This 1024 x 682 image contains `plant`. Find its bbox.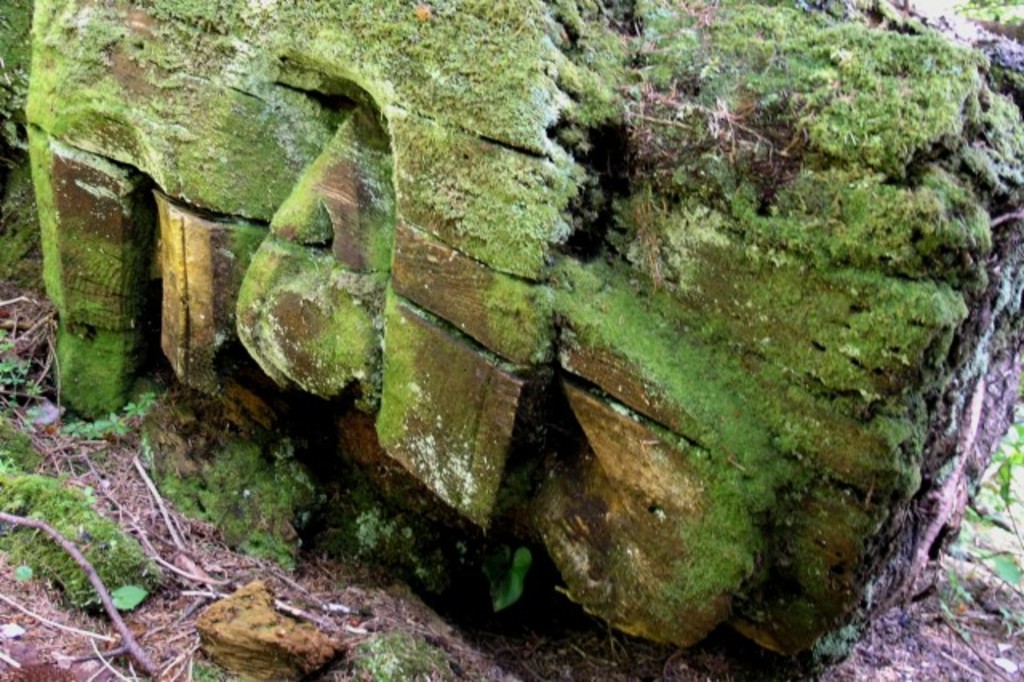
box(80, 363, 150, 445).
